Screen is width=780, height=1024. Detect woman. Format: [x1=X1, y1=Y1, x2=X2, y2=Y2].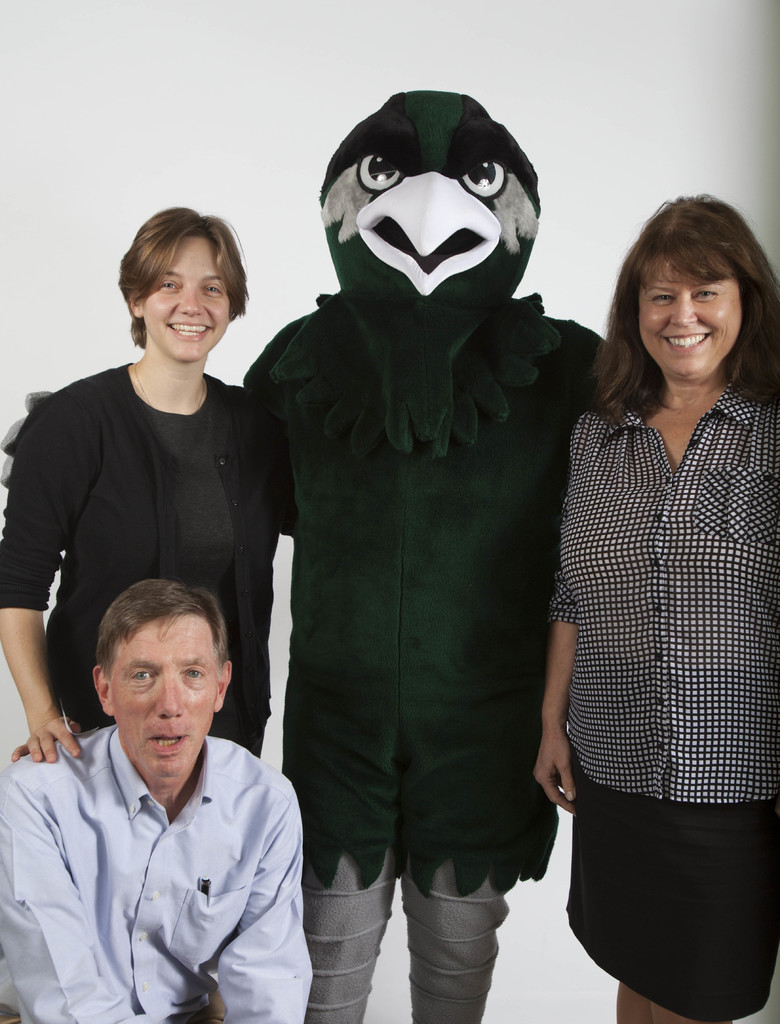
[x1=0, y1=200, x2=293, y2=762].
